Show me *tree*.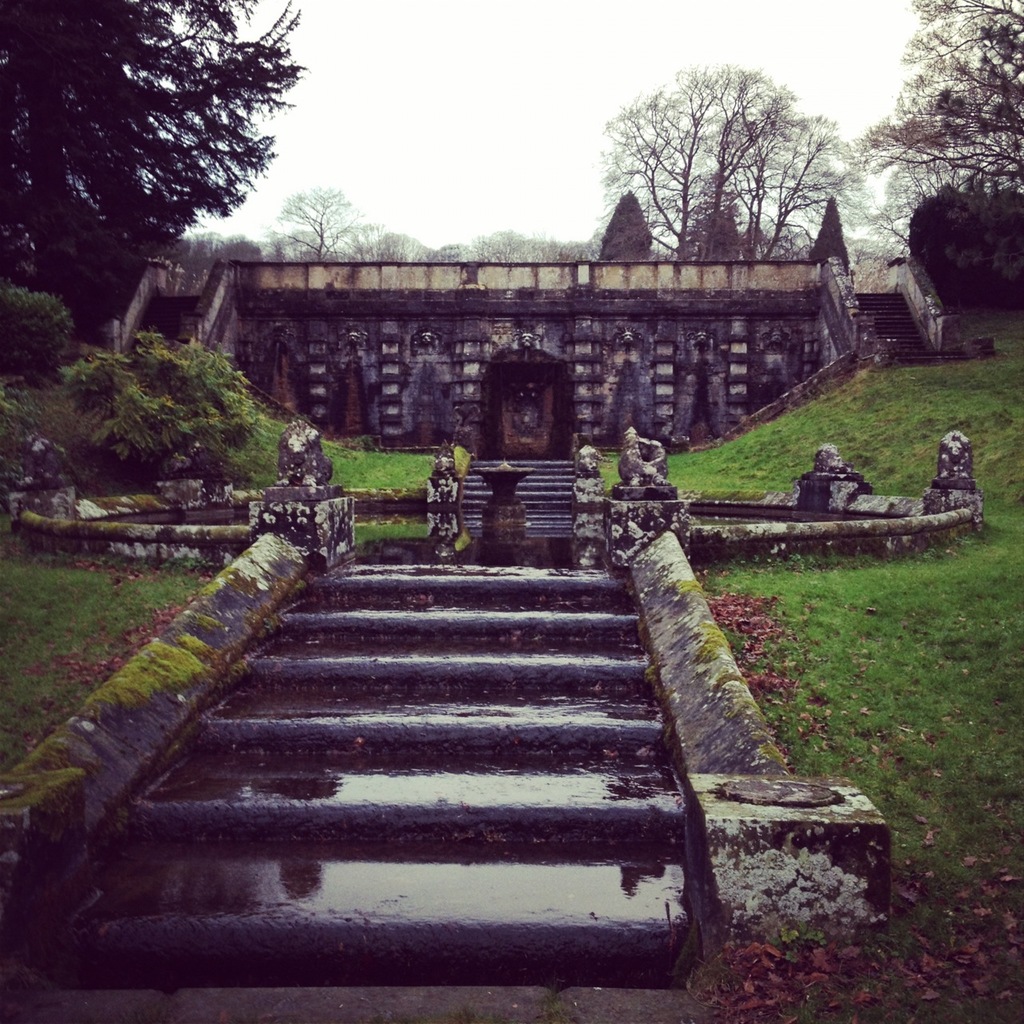
*tree* is here: detection(578, 66, 854, 249).
